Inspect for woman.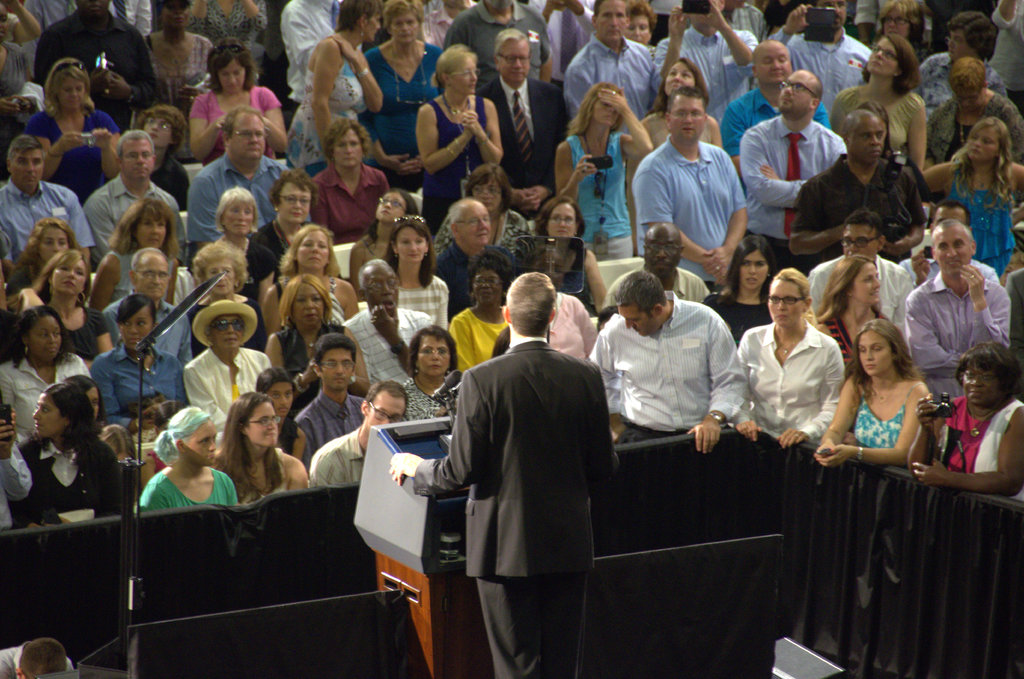
Inspection: (708, 236, 792, 340).
